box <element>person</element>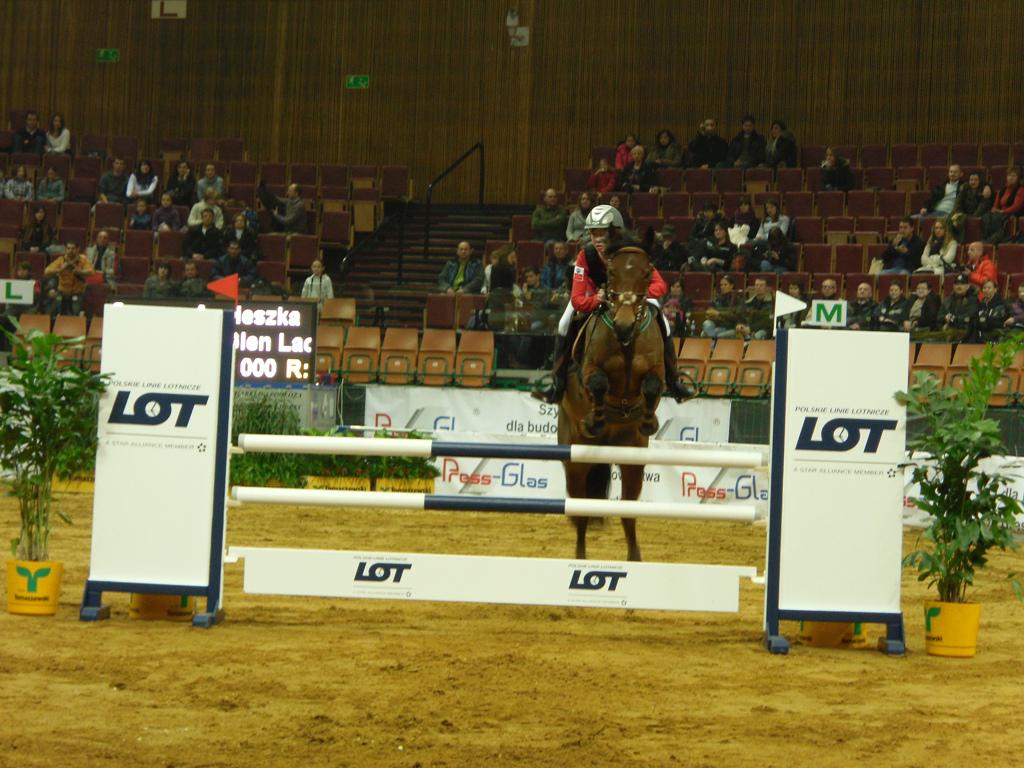
(x1=438, y1=231, x2=494, y2=295)
